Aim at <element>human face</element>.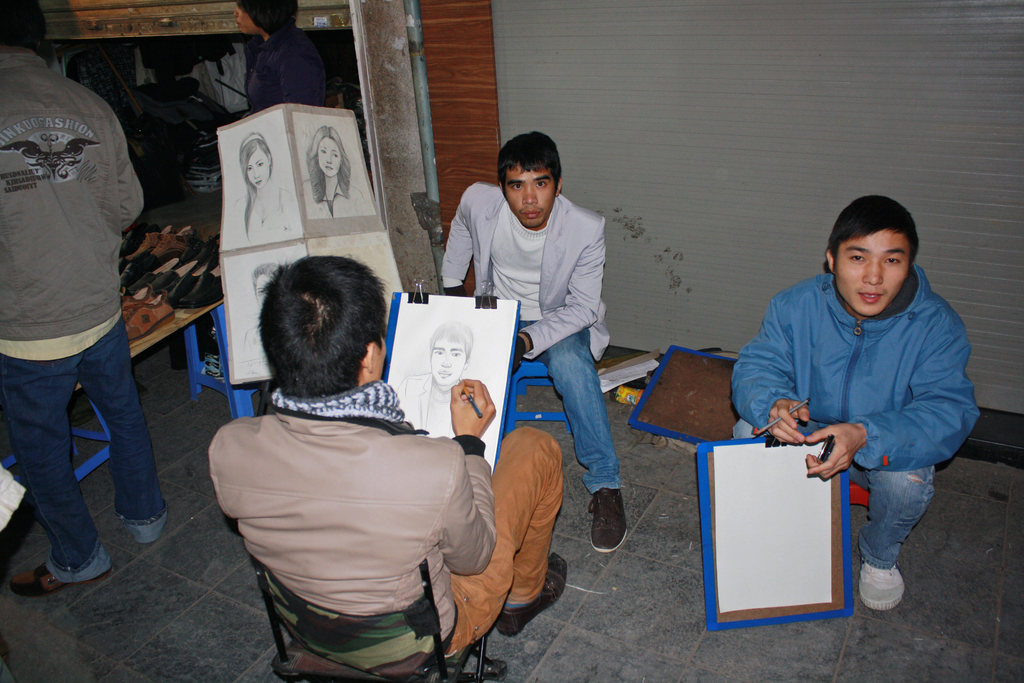
Aimed at {"x1": 835, "y1": 220, "x2": 910, "y2": 317}.
